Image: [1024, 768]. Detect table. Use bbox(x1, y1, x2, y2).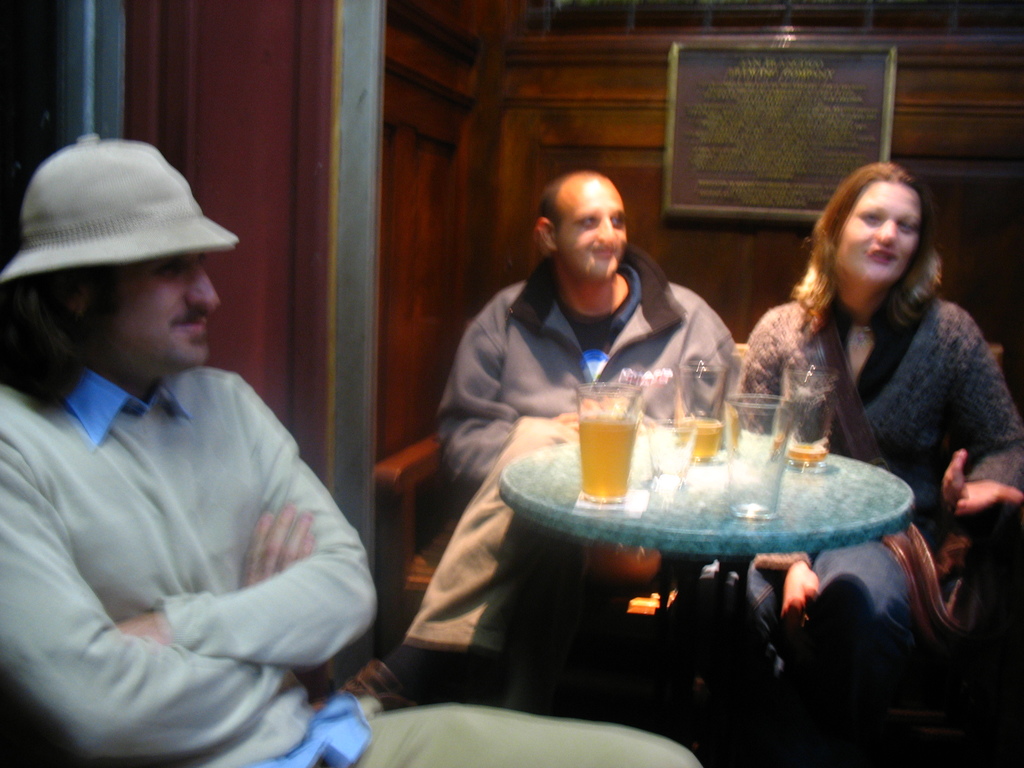
bbox(471, 419, 948, 687).
